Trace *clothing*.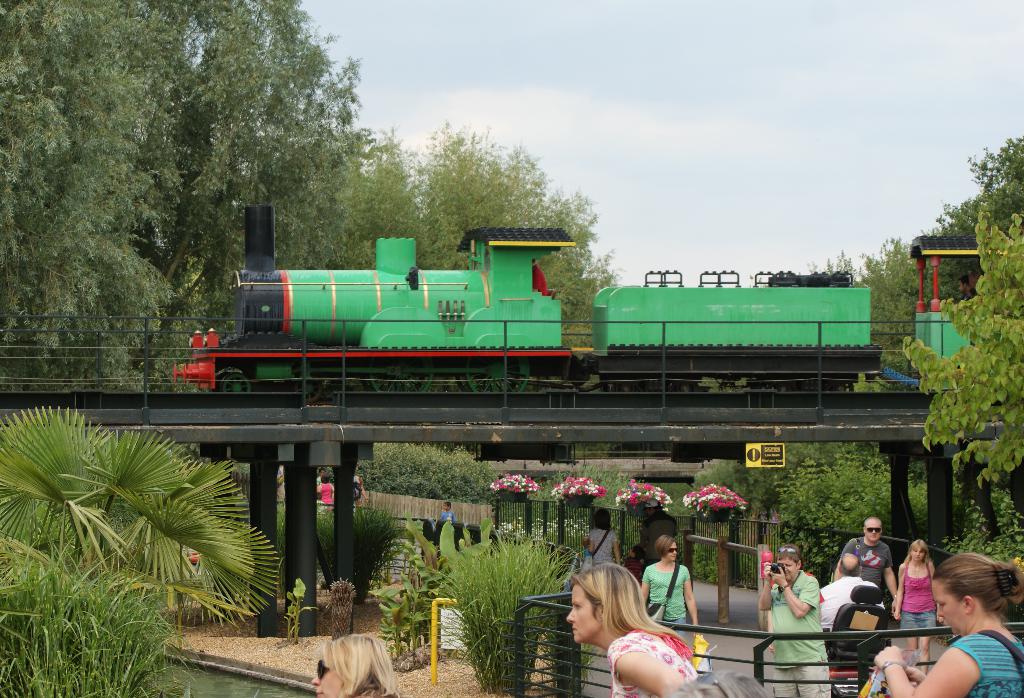
Traced to (x1=588, y1=523, x2=617, y2=572).
